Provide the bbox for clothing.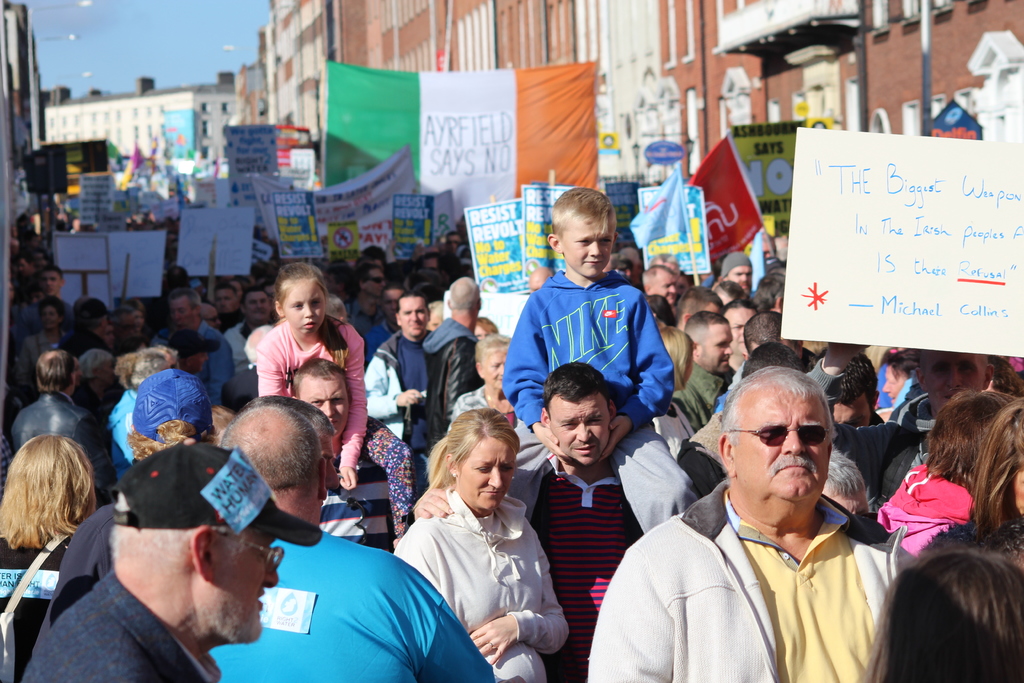
box(311, 436, 404, 561).
